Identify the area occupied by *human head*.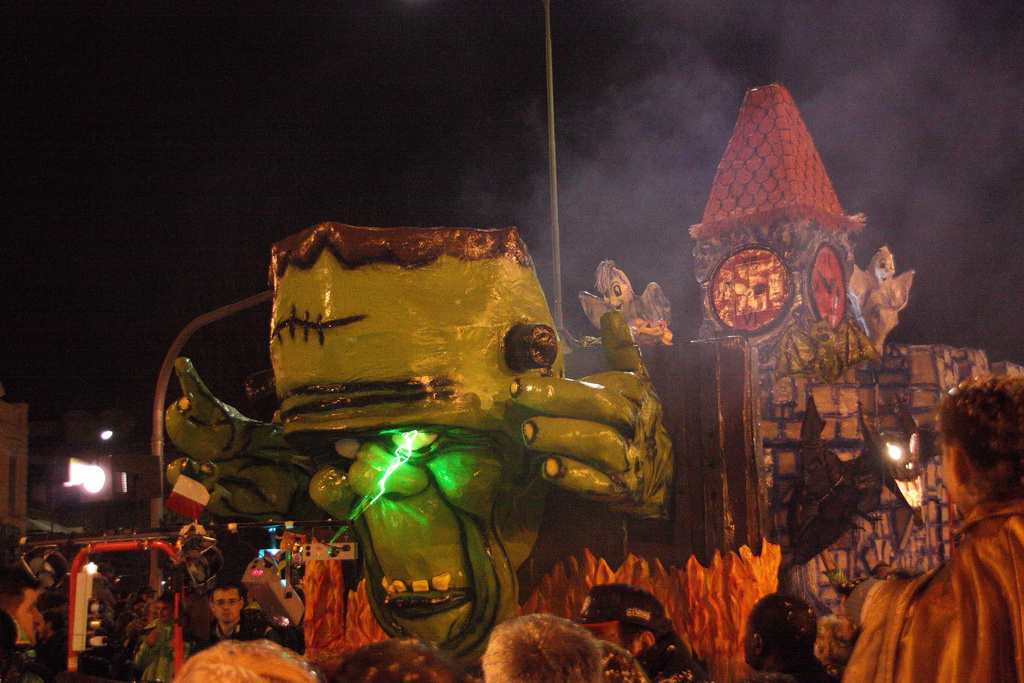
Area: [x1=0, y1=575, x2=38, y2=641].
